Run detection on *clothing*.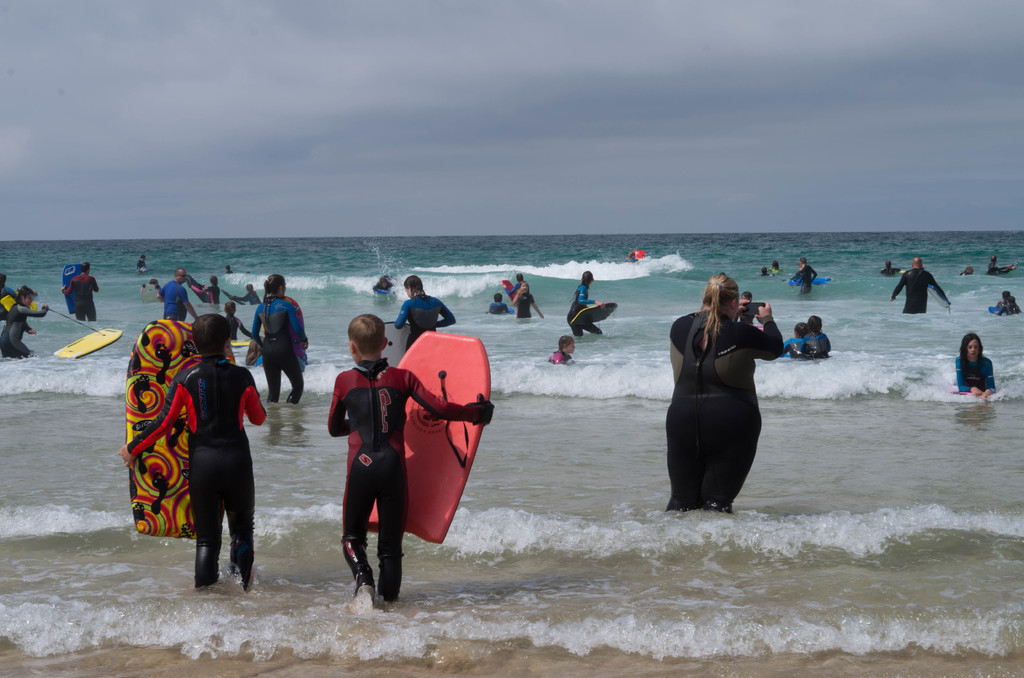
Result: x1=396, y1=290, x2=455, y2=351.
